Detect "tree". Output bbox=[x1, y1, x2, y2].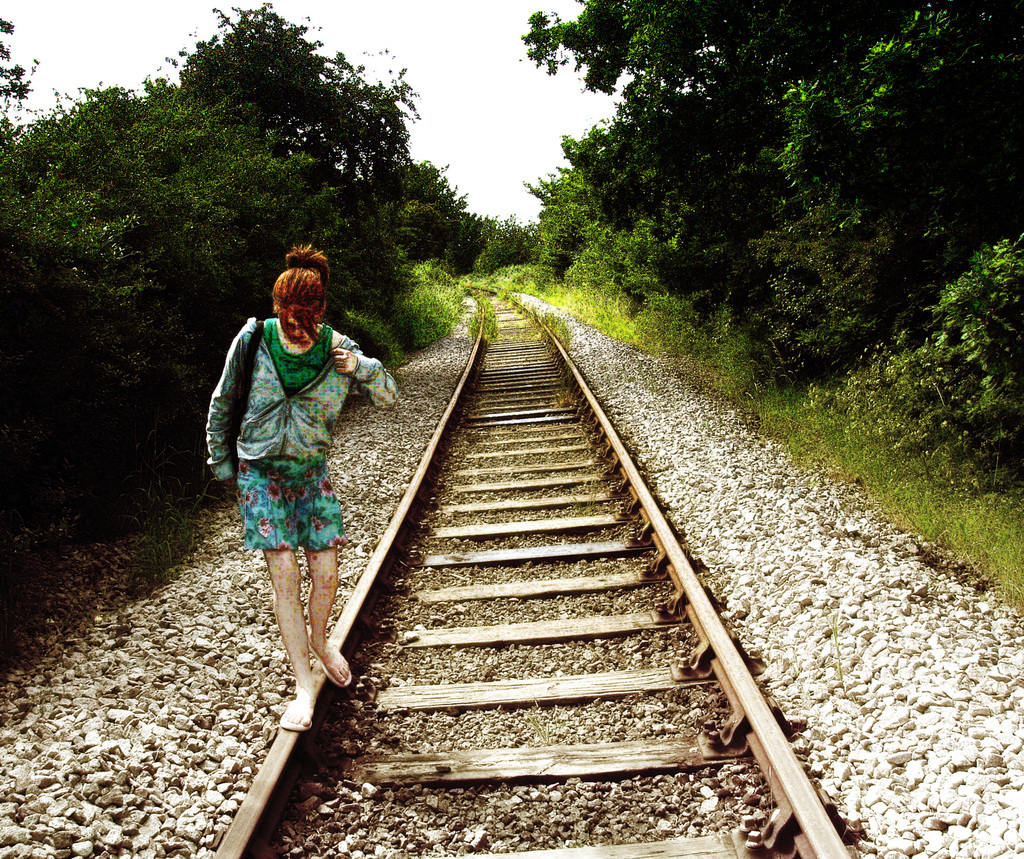
bbox=[0, 0, 483, 566].
